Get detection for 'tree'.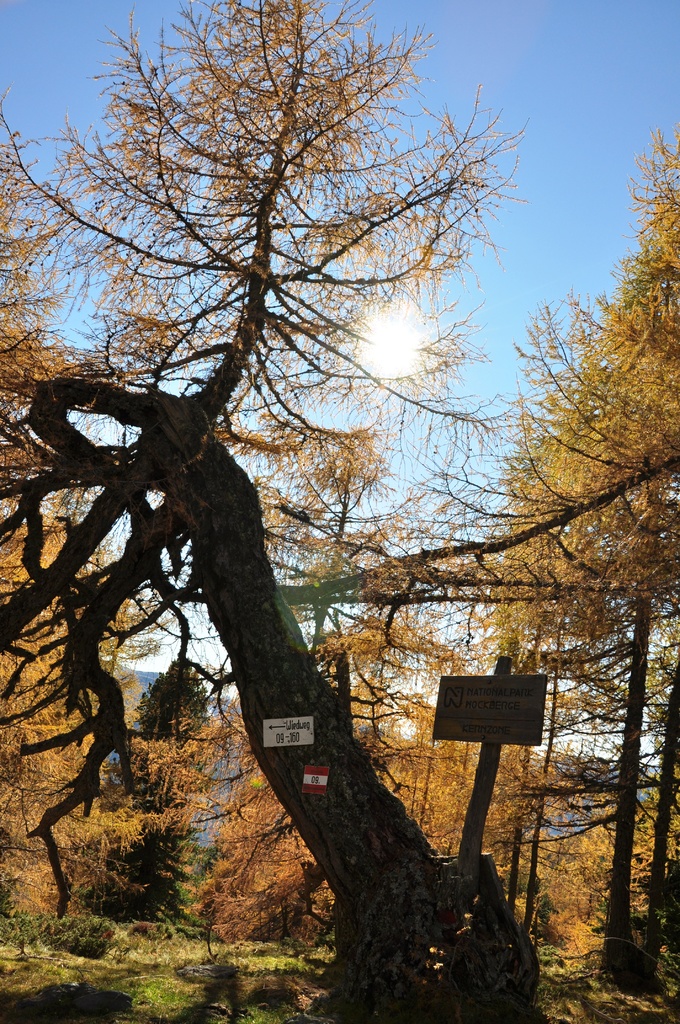
Detection: bbox(0, 0, 526, 1008).
